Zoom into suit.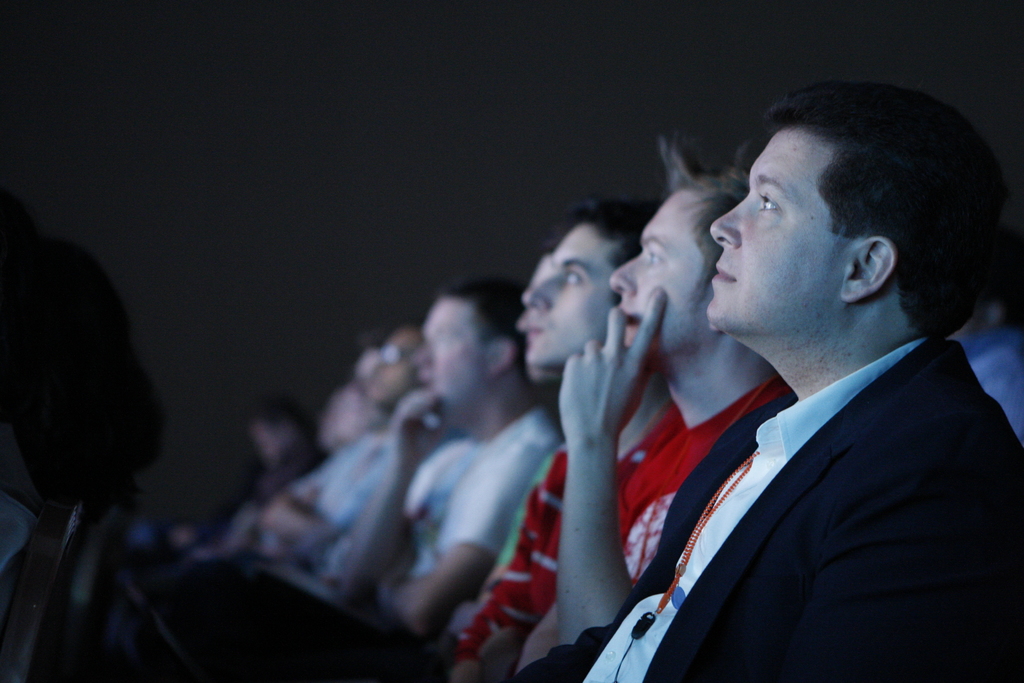
Zoom target: 505/336/1023/682.
